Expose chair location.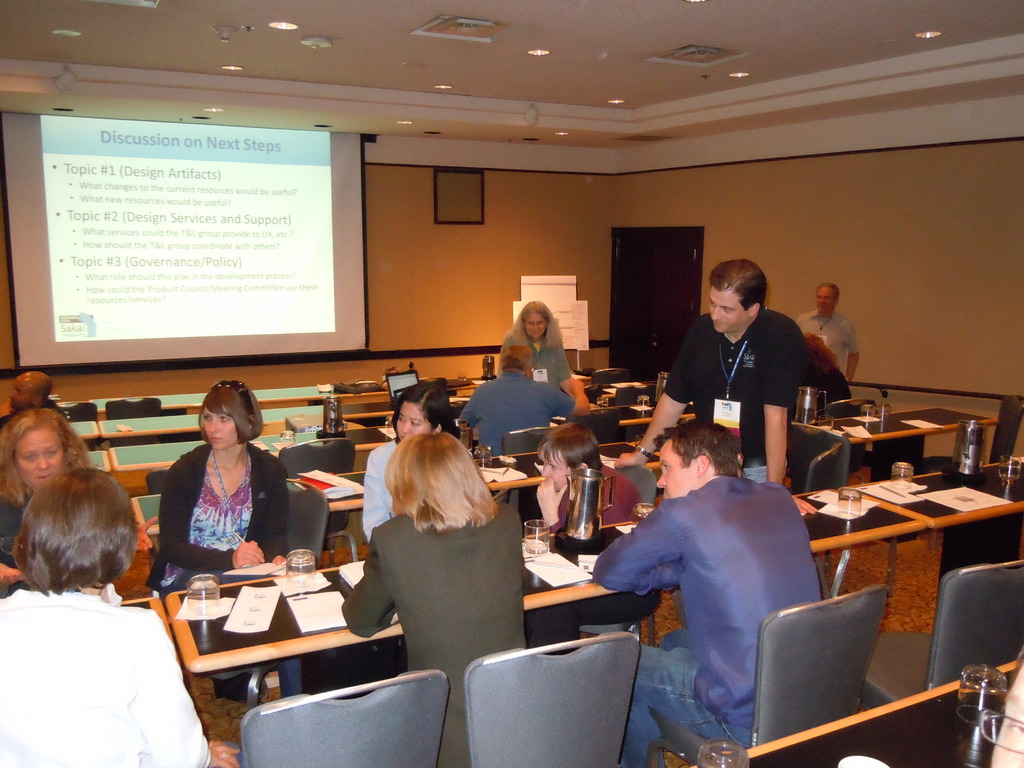
Exposed at [504,426,551,458].
